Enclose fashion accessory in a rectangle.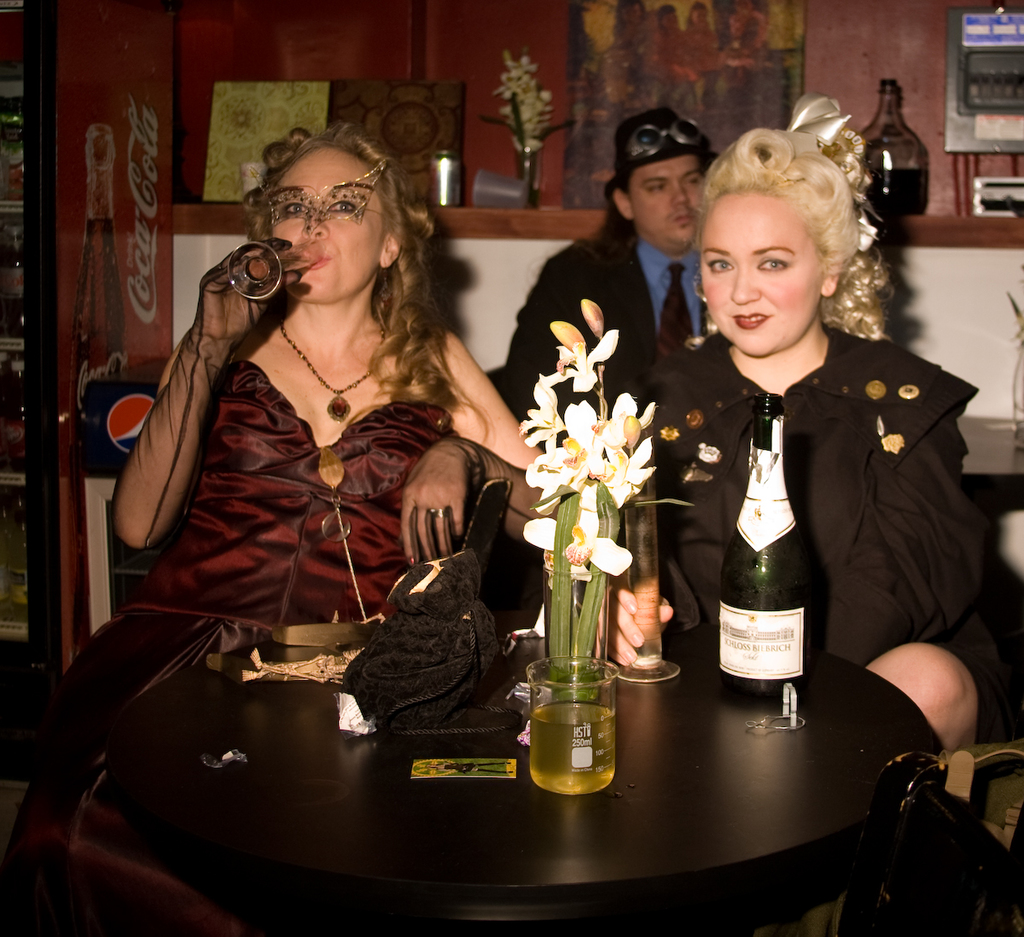
656,259,697,364.
